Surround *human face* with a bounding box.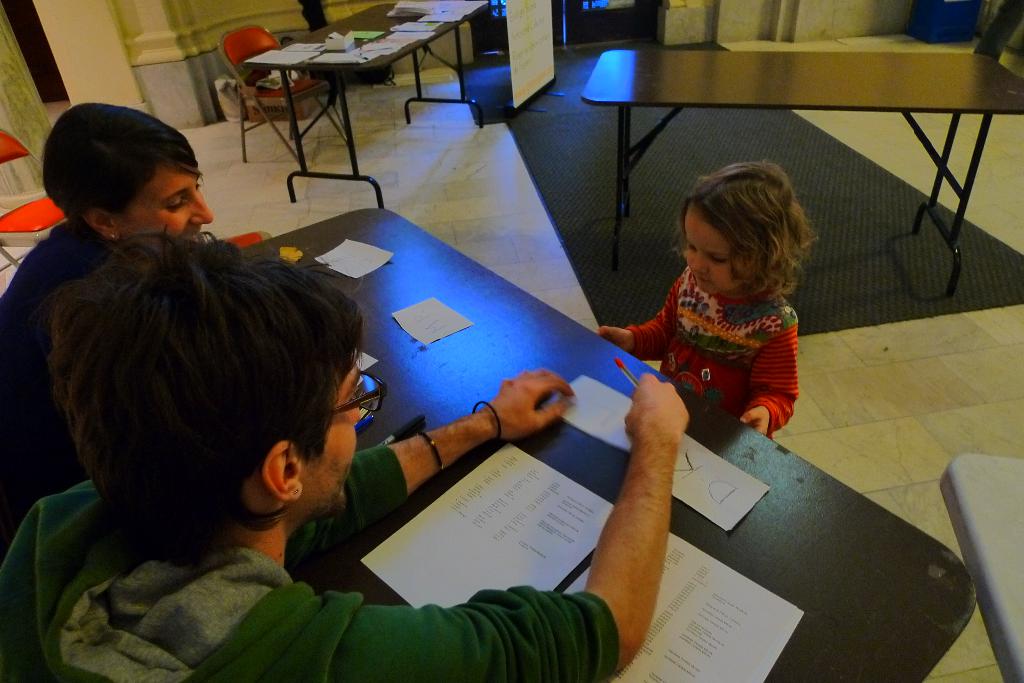
125,149,219,242.
